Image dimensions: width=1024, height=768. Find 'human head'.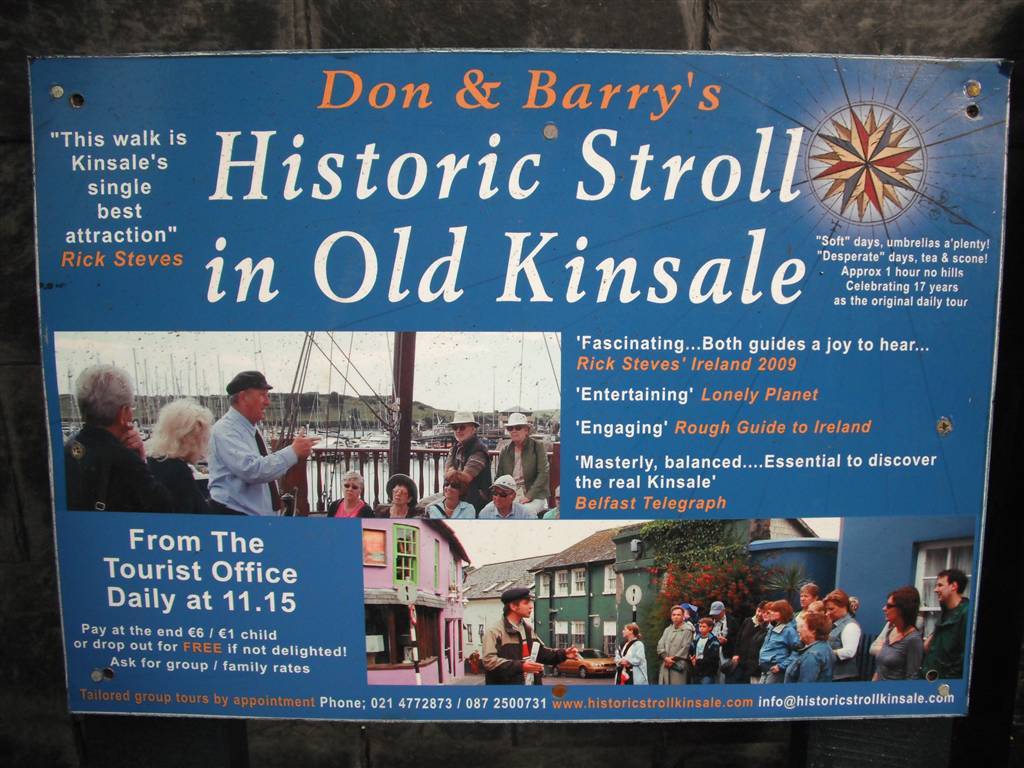
{"x1": 447, "y1": 409, "x2": 480, "y2": 443}.
